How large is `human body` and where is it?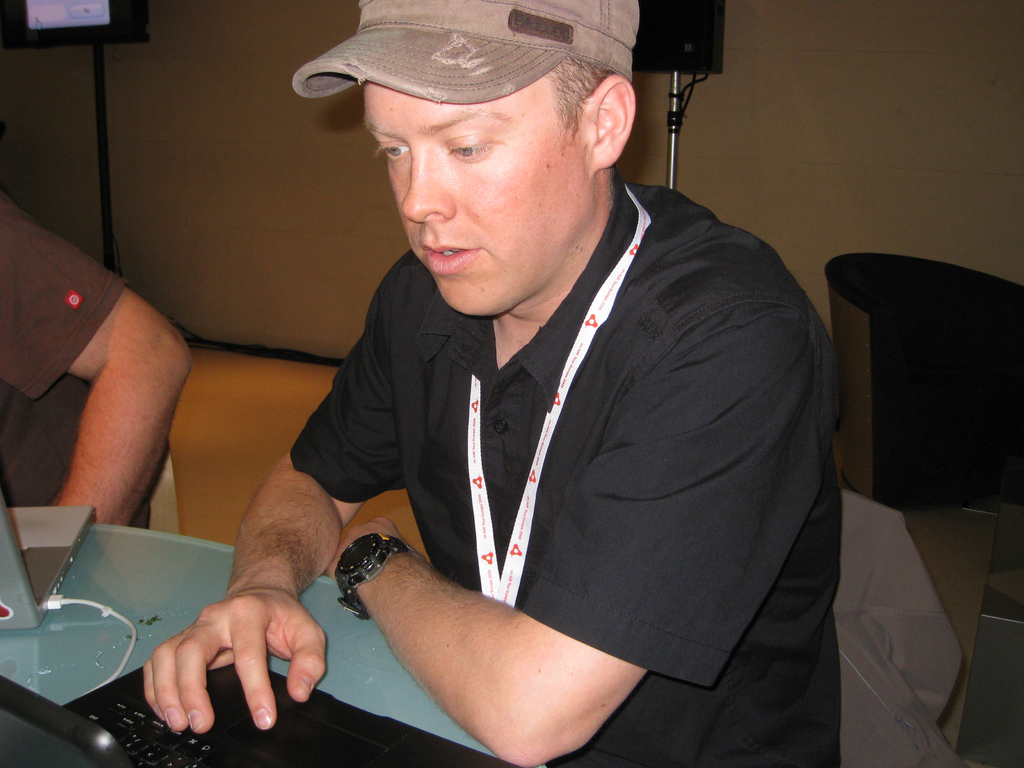
Bounding box: <box>0,195,198,532</box>.
